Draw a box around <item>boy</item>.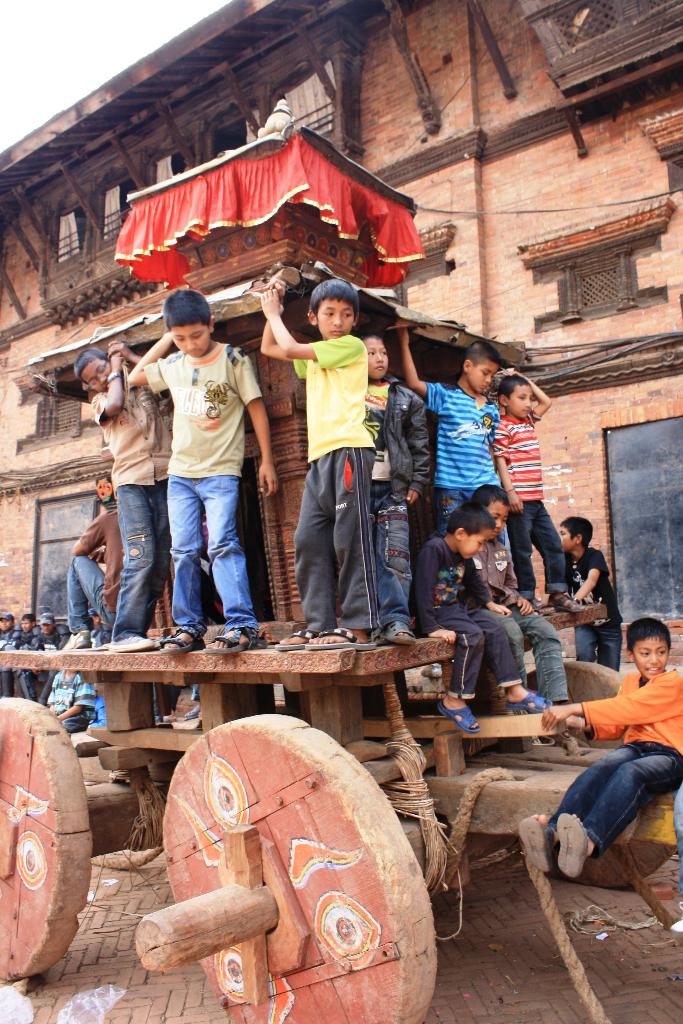
box(556, 511, 633, 672).
